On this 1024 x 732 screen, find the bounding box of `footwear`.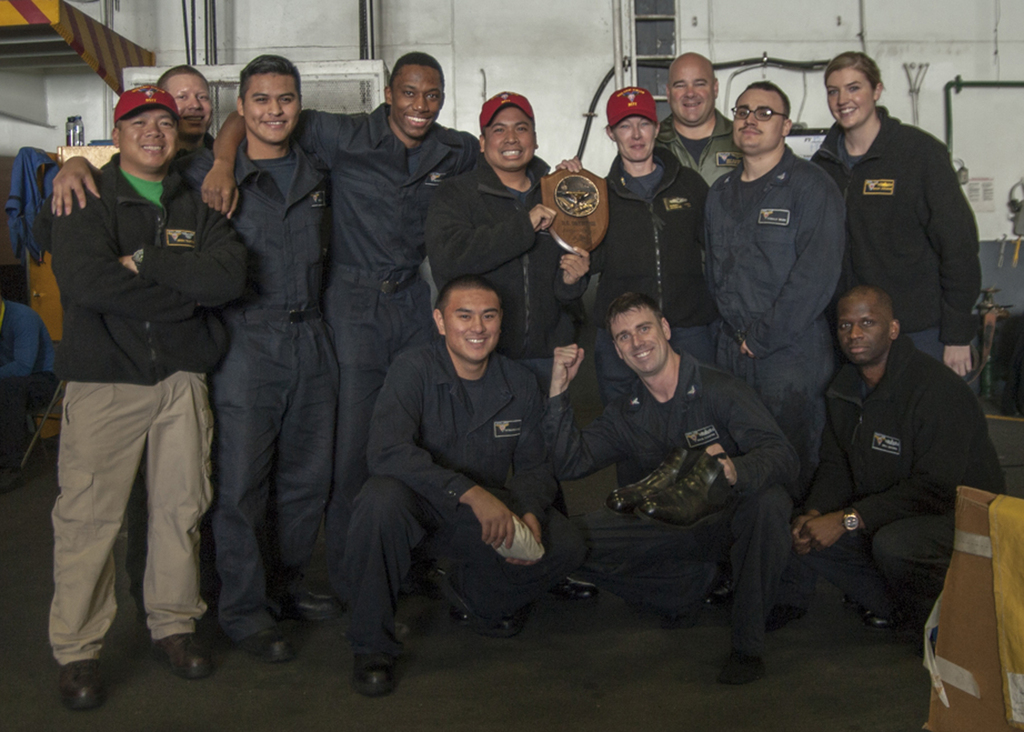
Bounding box: pyautogui.locateOnScreen(450, 610, 531, 639).
